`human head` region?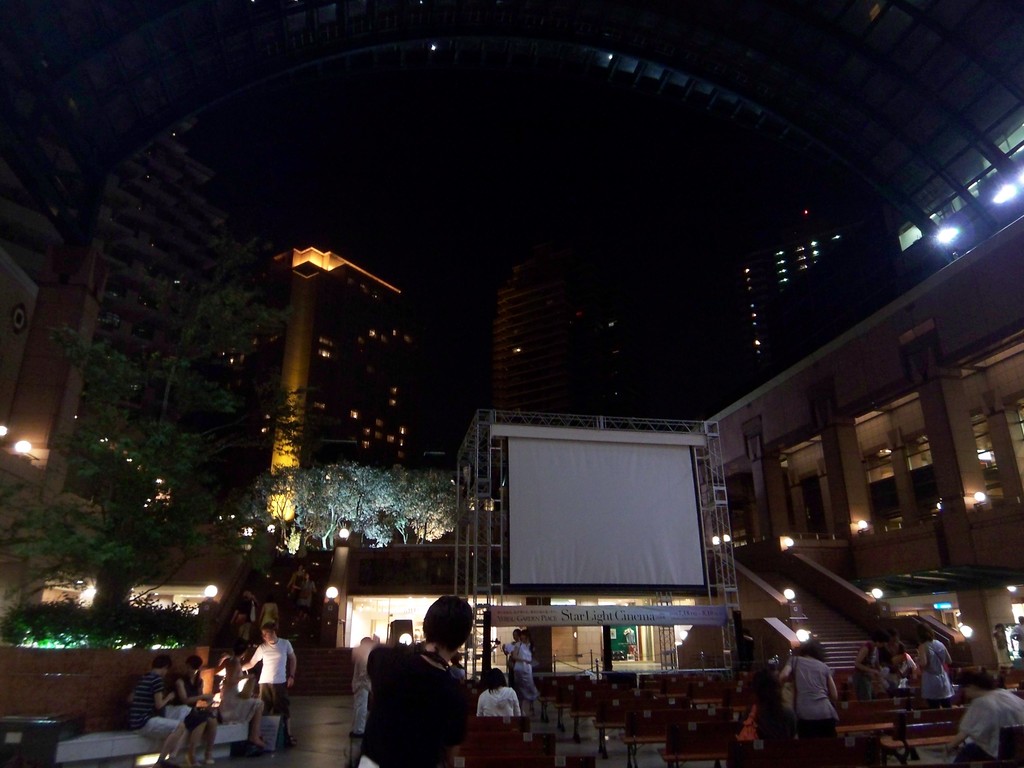
[259,621,278,646]
